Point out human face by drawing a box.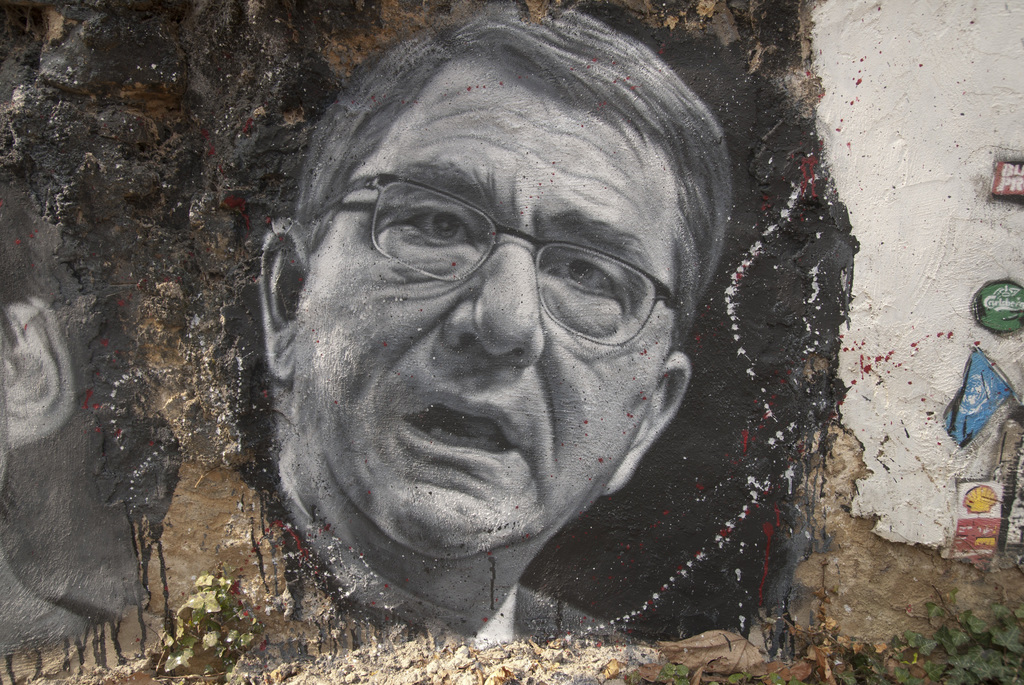
BBox(292, 59, 676, 546).
